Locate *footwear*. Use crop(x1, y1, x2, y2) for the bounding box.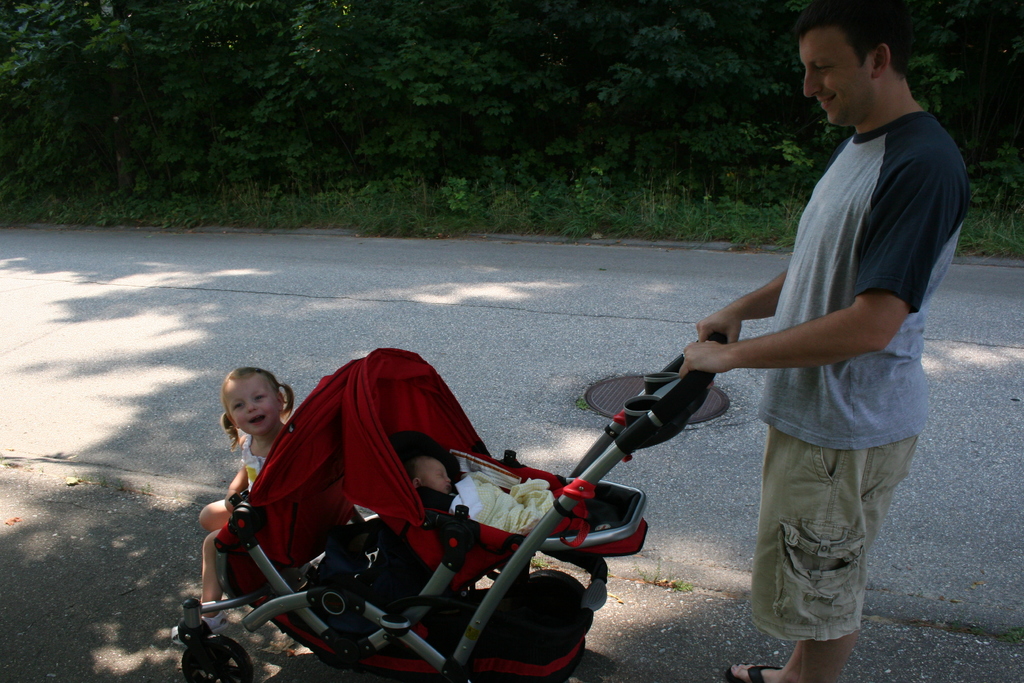
crop(725, 664, 784, 682).
